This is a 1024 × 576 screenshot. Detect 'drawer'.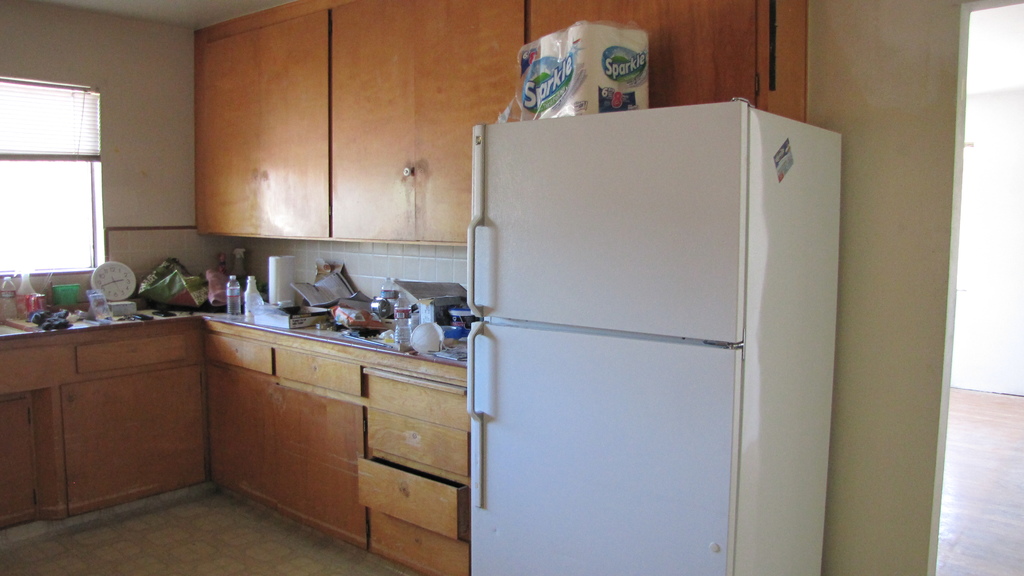
[left=75, top=332, right=188, bottom=374].
